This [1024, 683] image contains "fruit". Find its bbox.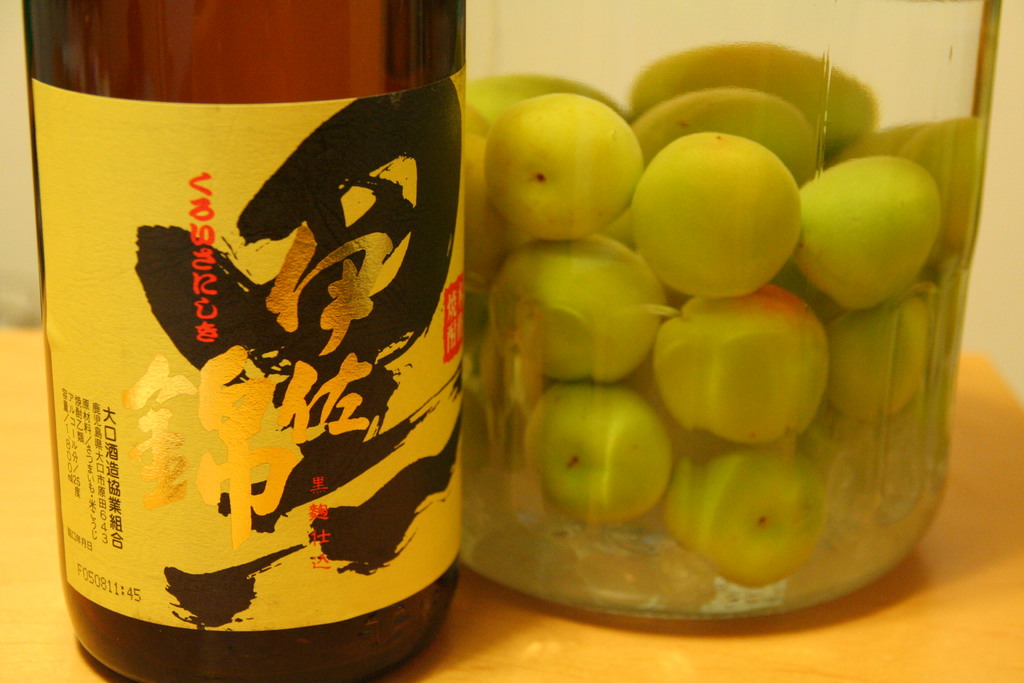
box(844, 310, 932, 432).
